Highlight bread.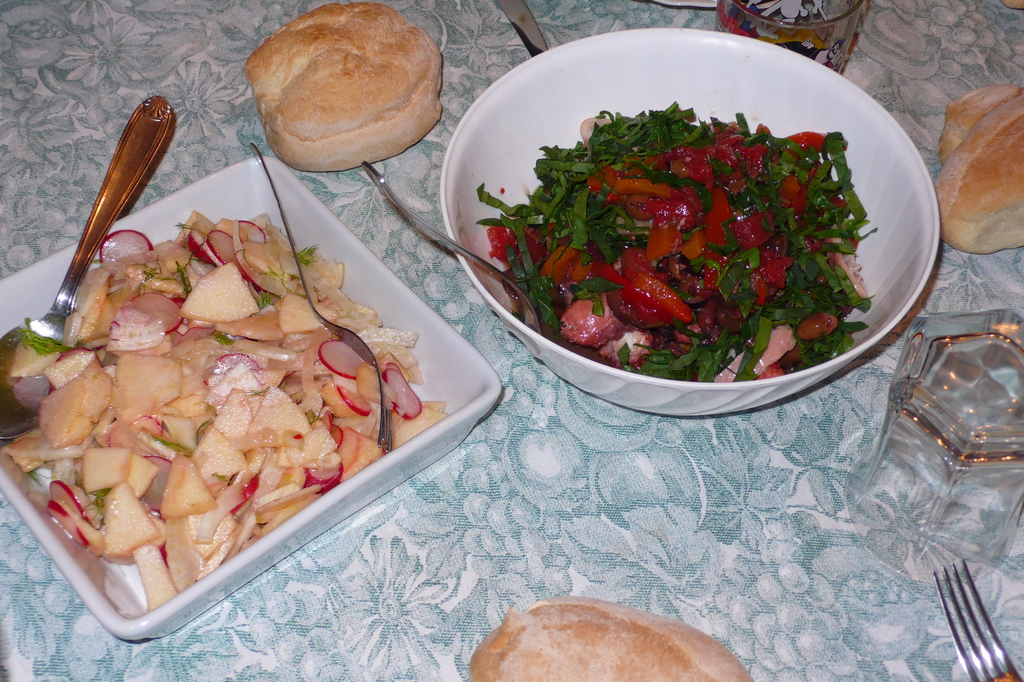
Highlighted region: rect(932, 83, 1023, 252).
